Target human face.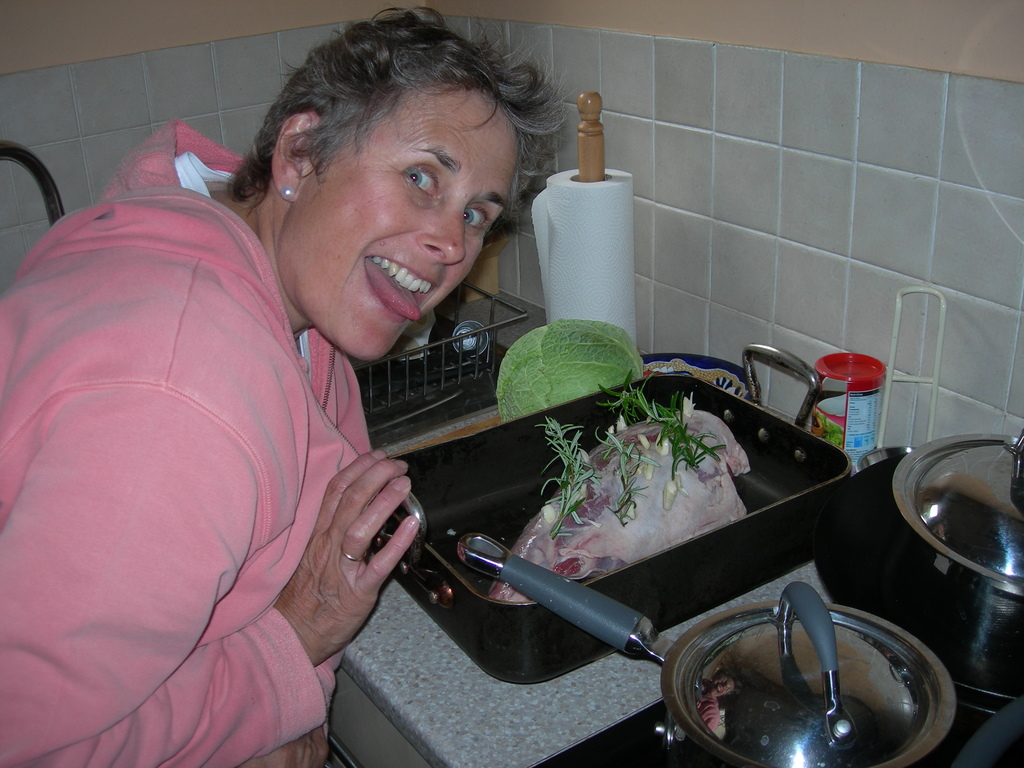
Target region: [282, 88, 518, 364].
